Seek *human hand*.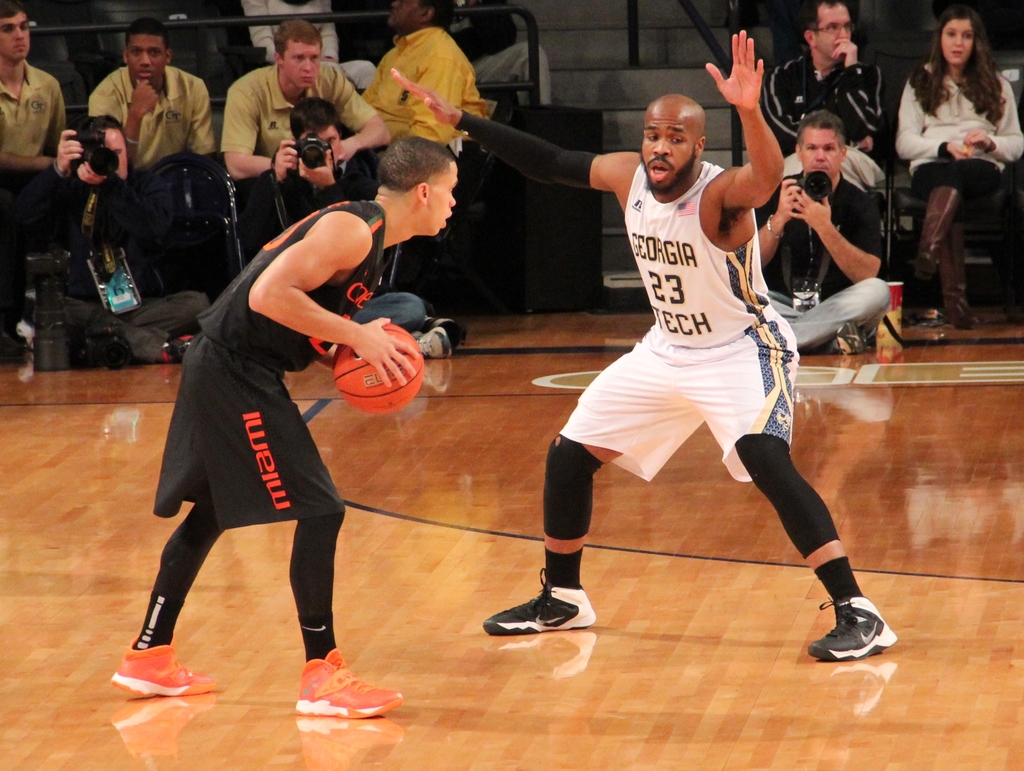
<bbox>967, 131, 994, 153</bbox>.
